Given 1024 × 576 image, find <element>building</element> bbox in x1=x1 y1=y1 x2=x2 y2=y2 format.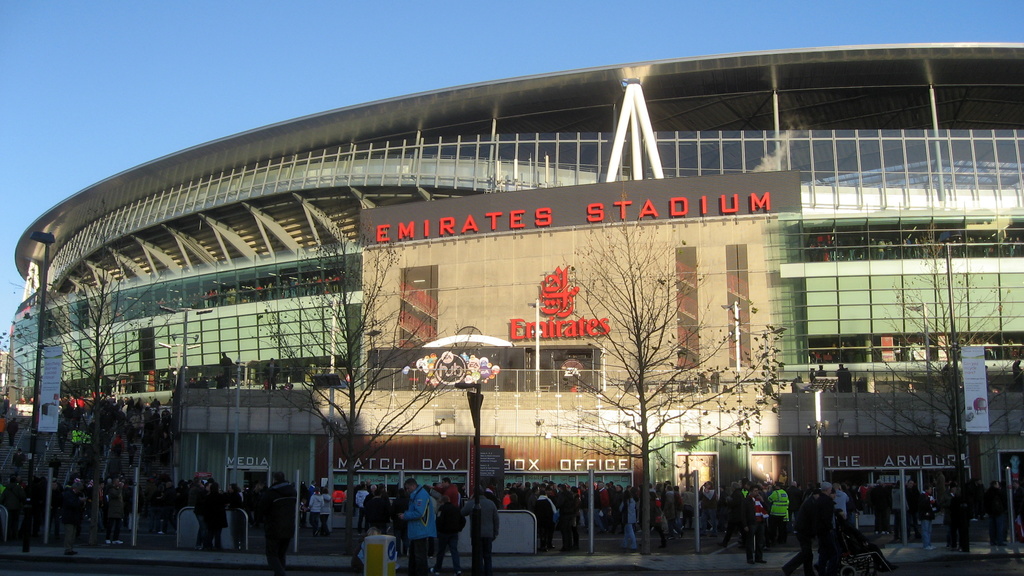
x1=2 y1=38 x2=1023 y2=535.
